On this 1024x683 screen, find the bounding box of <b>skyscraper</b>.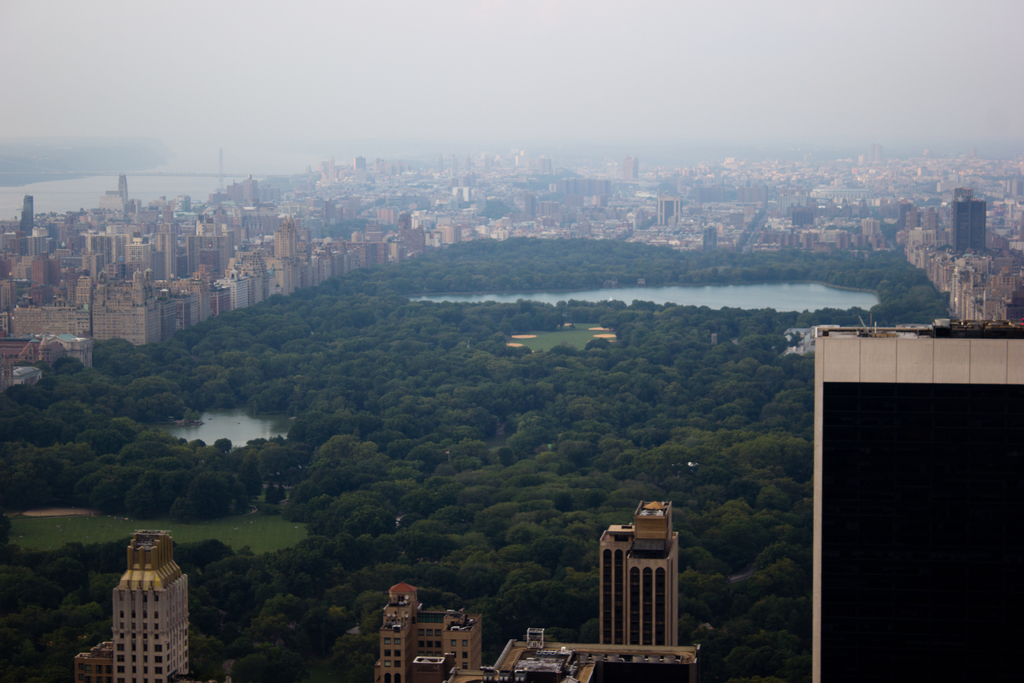
Bounding box: [x1=376, y1=584, x2=488, y2=682].
